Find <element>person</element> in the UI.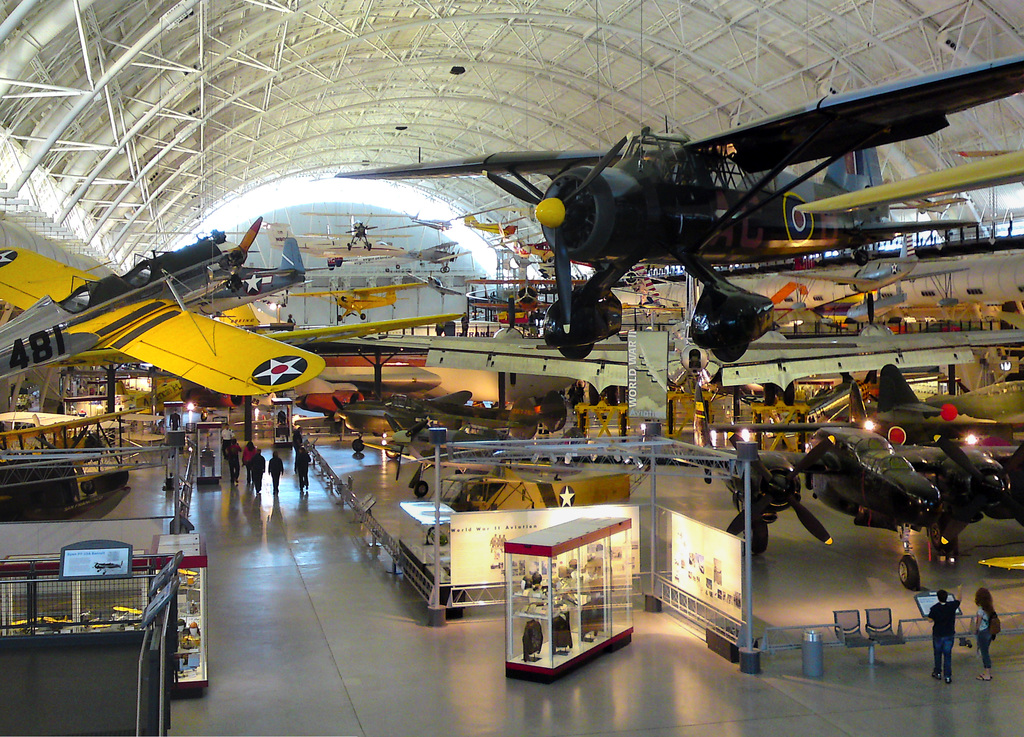
UI element at crop(927, 587, 963, 681).
